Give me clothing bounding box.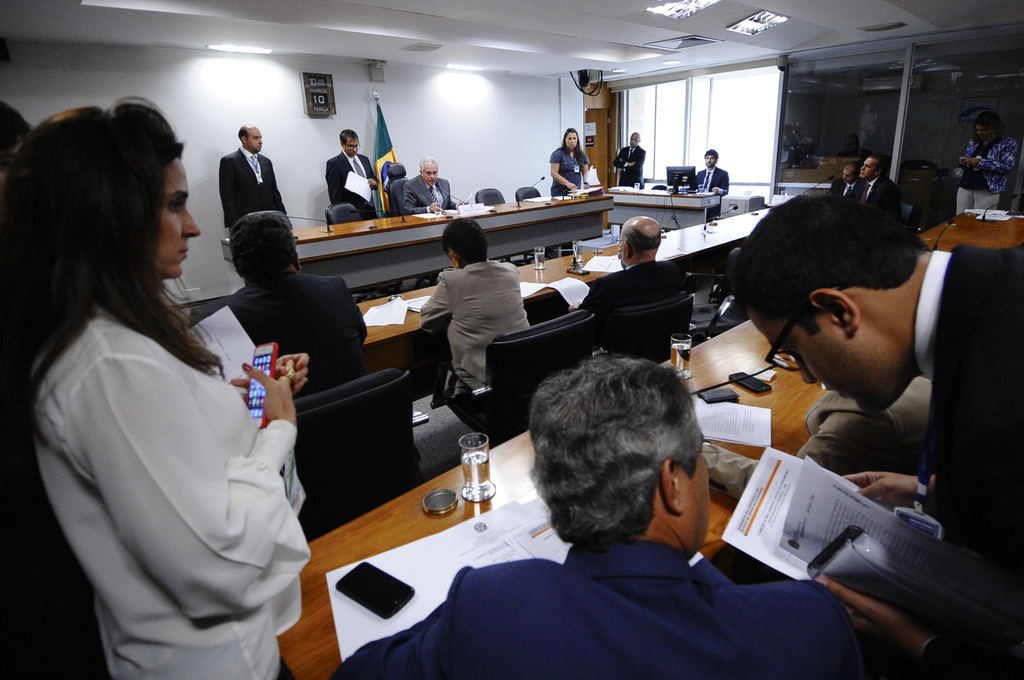
select_region(546, 140, 589, 201).
